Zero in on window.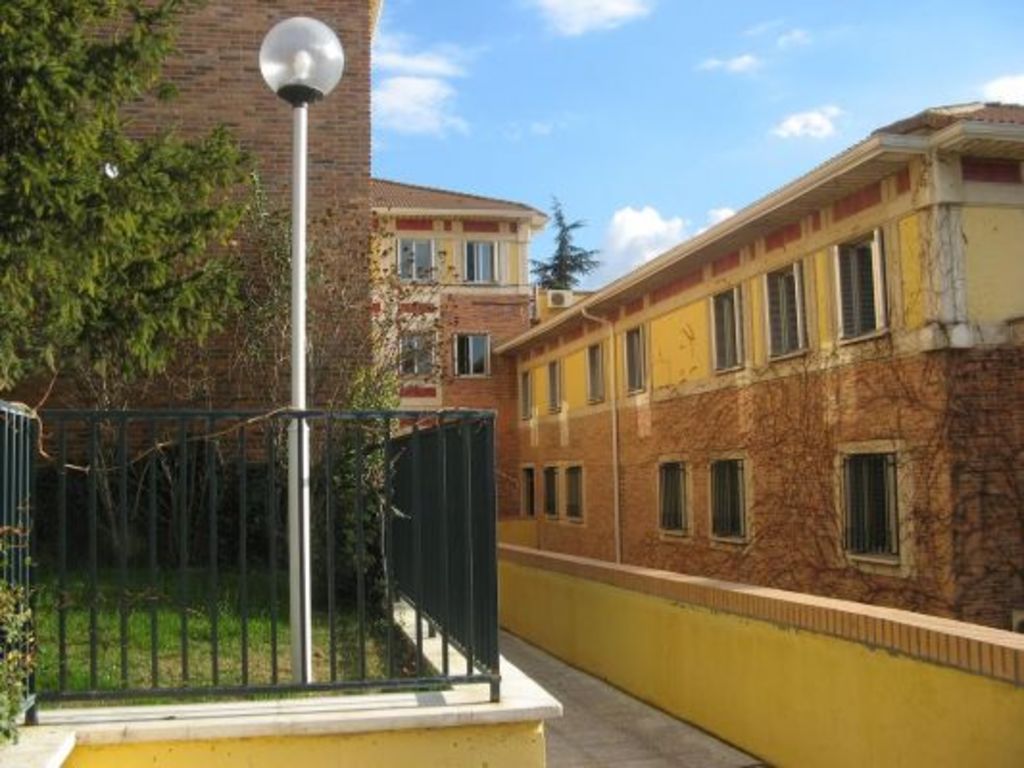
Zeroed in: {"left": 584, "top": 349, "right": 603, "bottom": 415}.
